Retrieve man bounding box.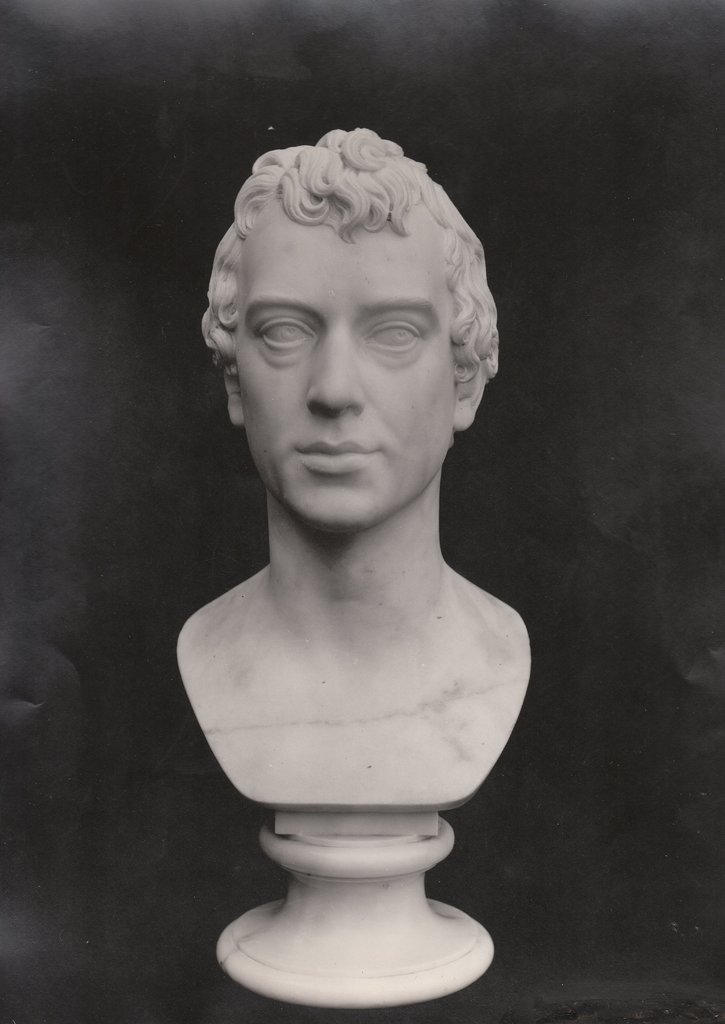
Bounding box: bbox=[173, 128, 531, 806].
